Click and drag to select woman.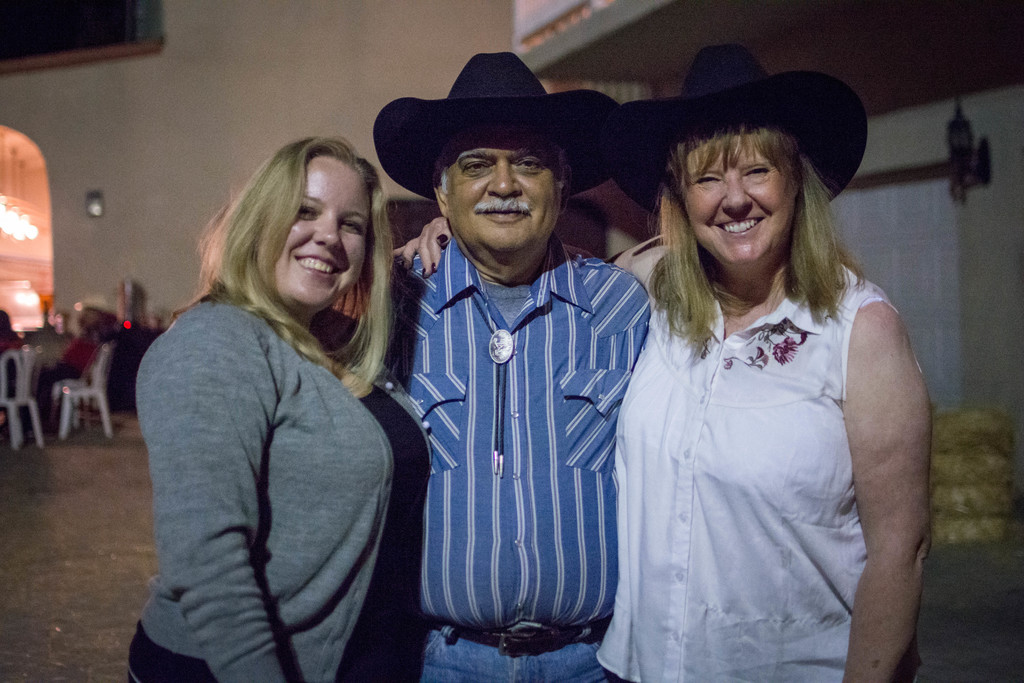
Selection: rect(111, 133, 434, 682).
